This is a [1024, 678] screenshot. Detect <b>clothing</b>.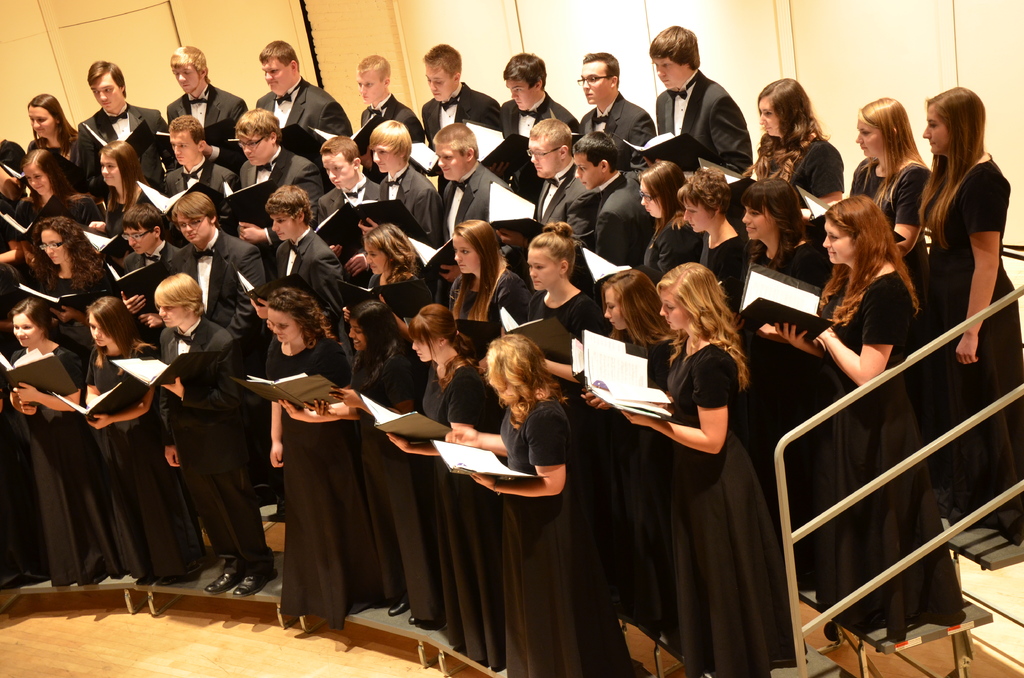
<bbox>362, 350, 451, 618</bbox>.
